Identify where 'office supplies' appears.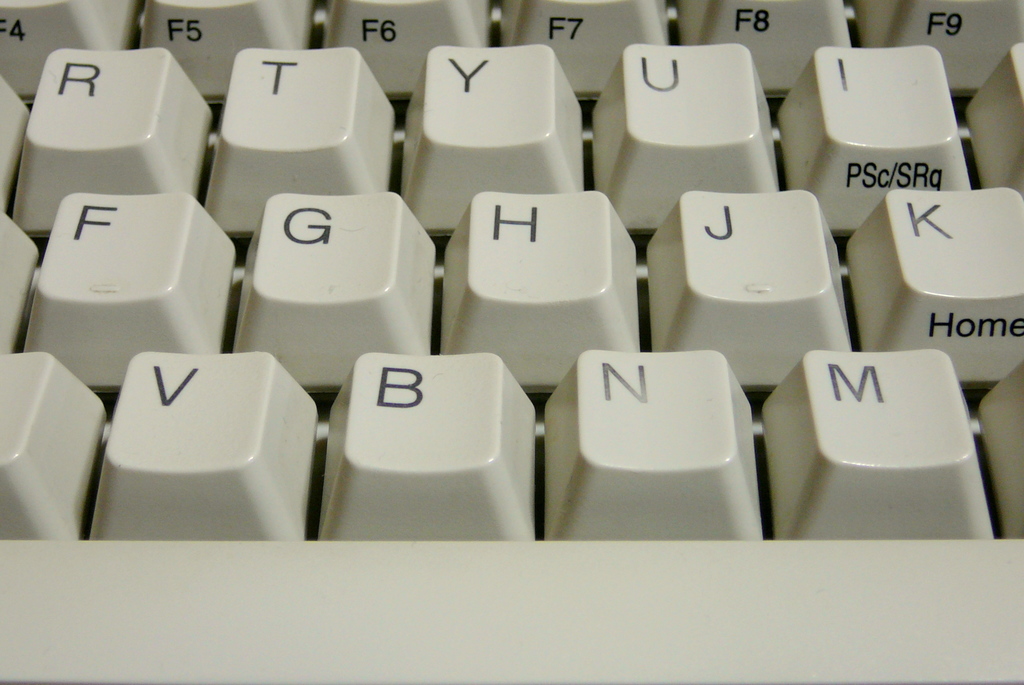
Appears at x1=0 y1=0 x2=980 y2=568.
